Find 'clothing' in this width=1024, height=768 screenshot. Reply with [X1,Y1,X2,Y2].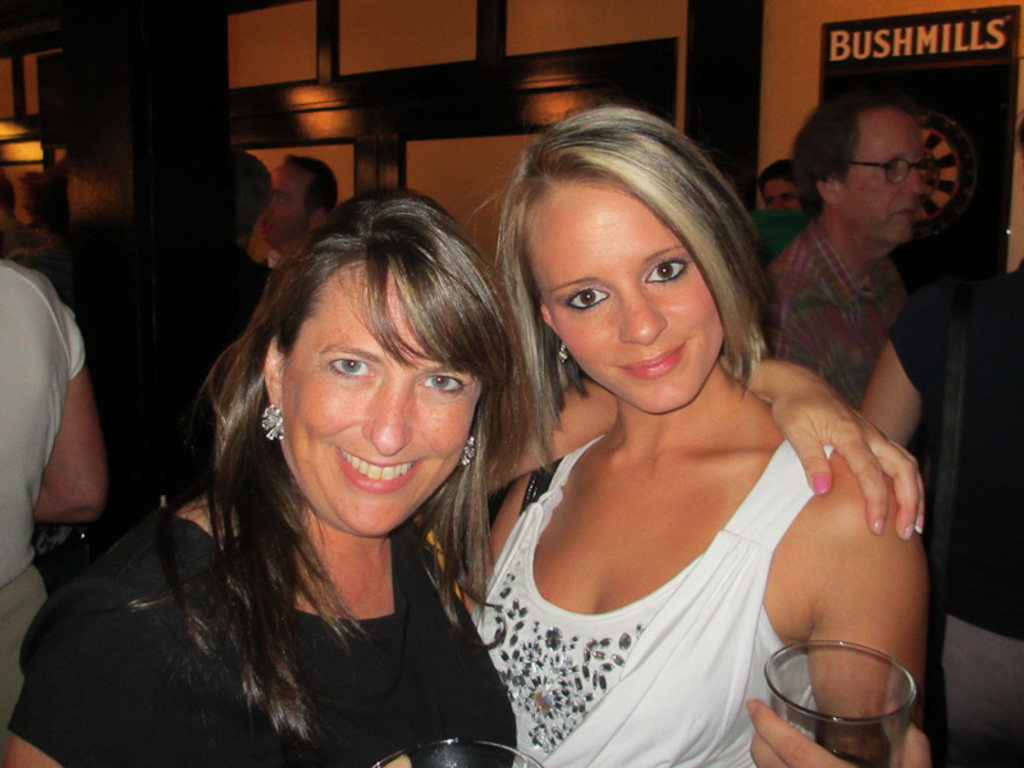
[764,216,913,404].
